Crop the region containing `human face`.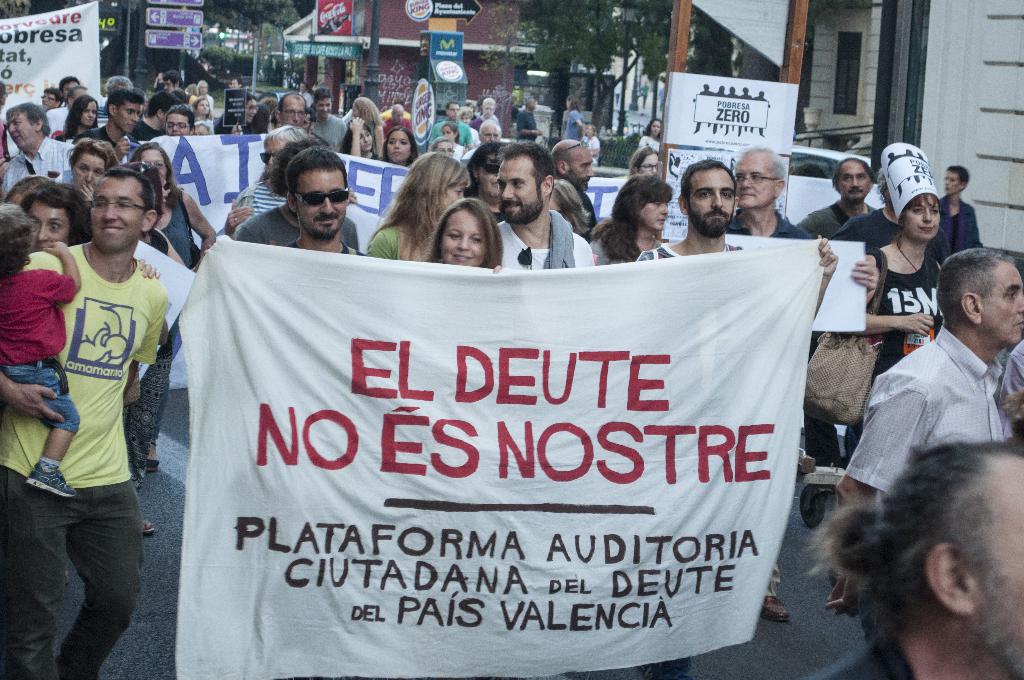
Crop region: {"x1": 113, "y1": 101, "x2": 142, "y2": 134}.
